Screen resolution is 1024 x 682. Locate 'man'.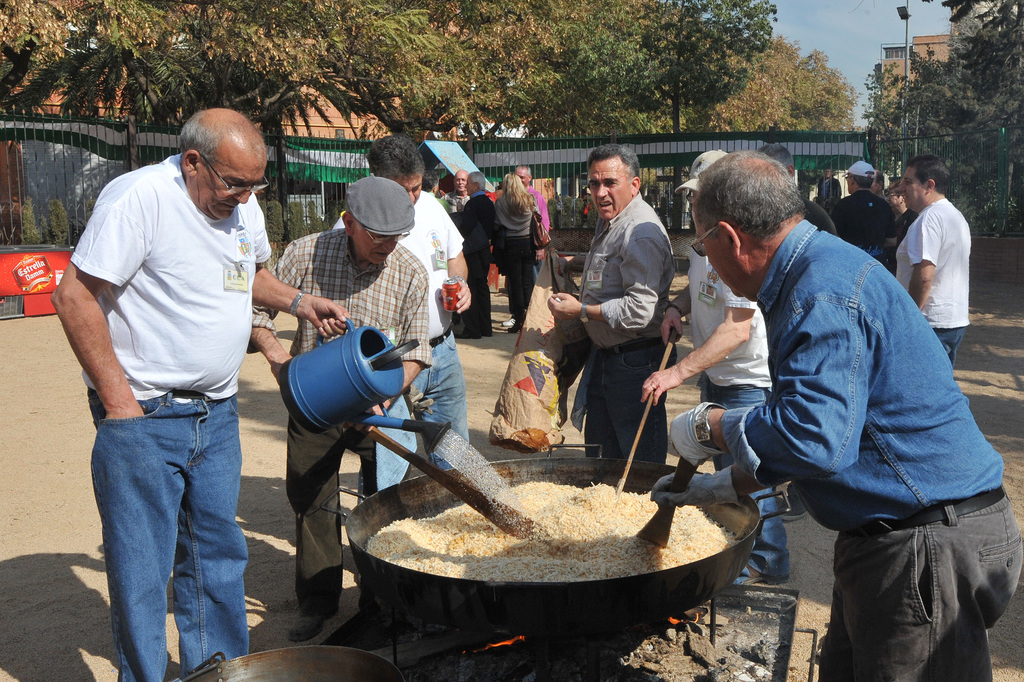
x1=637 y1=146 x2=792 y2=591.
